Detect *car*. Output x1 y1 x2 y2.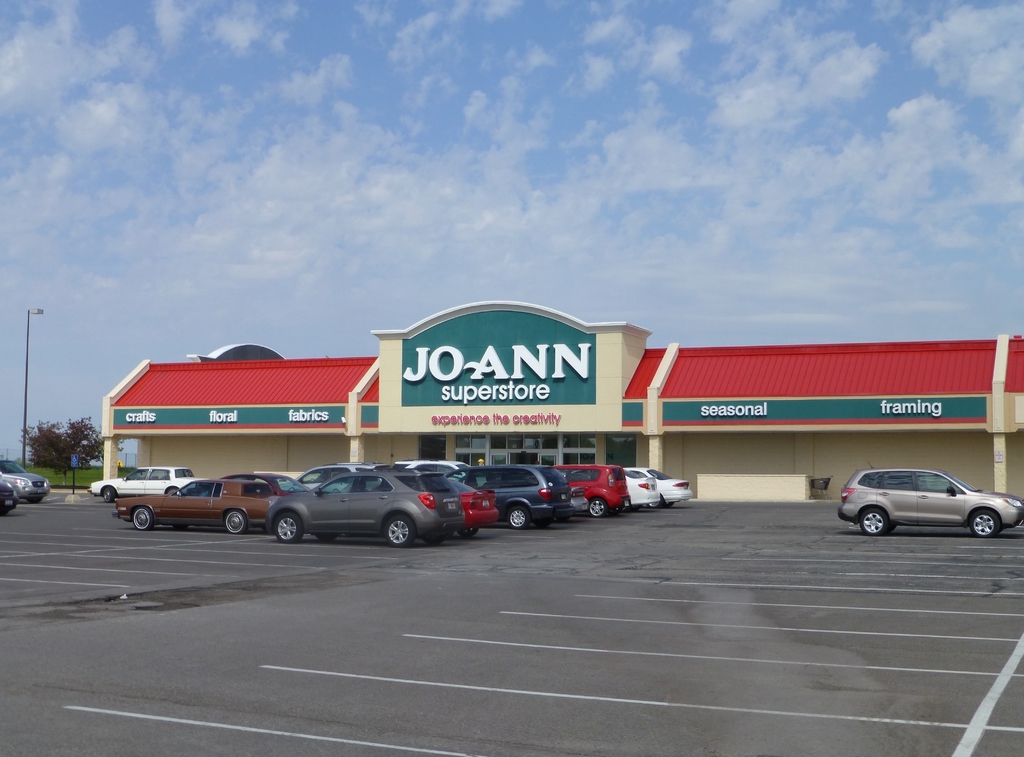
647 471 692 512.
